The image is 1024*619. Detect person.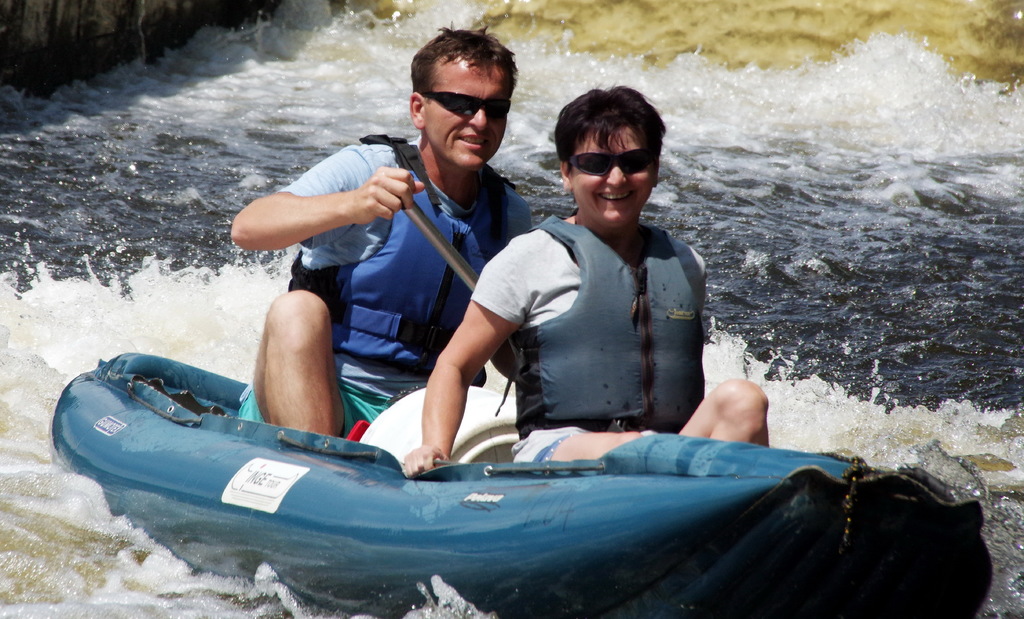
Detection: [390,76,780,474].
